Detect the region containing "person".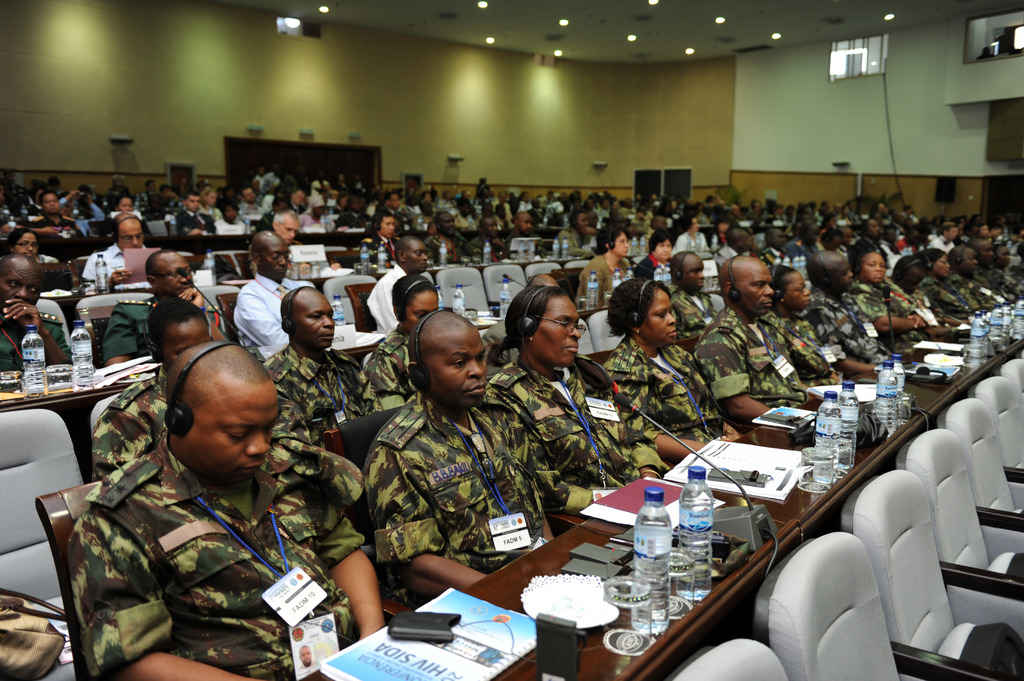
[367,234,430,338].
